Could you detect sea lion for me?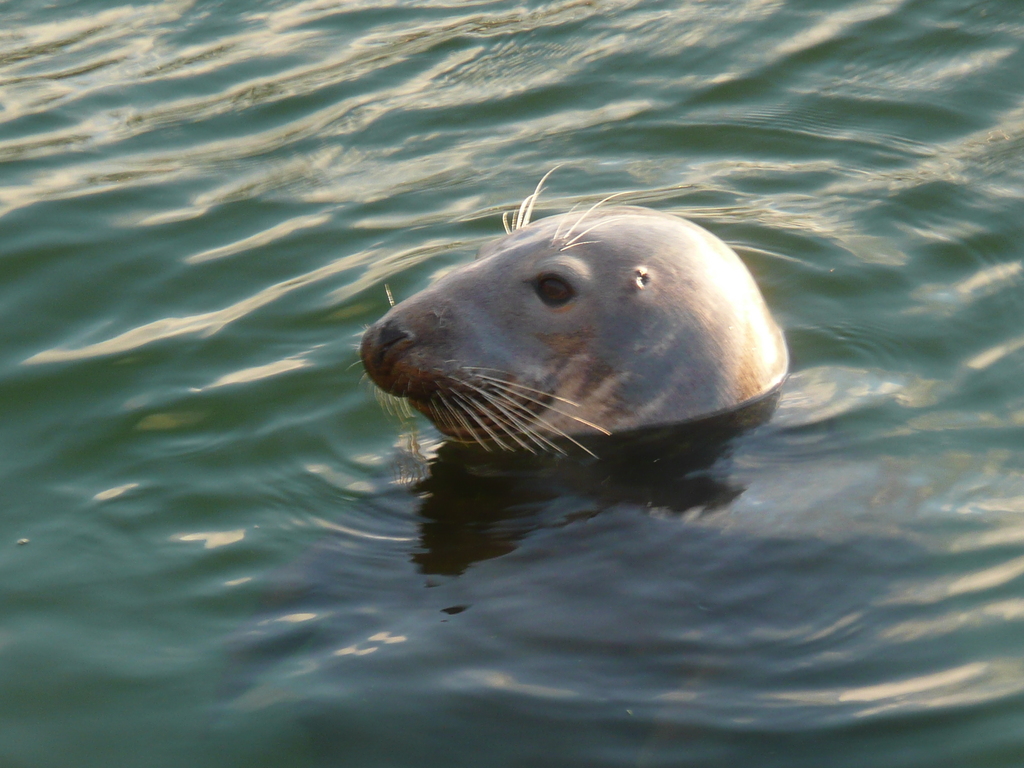
Detection result: select_region(352, 161, 791, 459).
